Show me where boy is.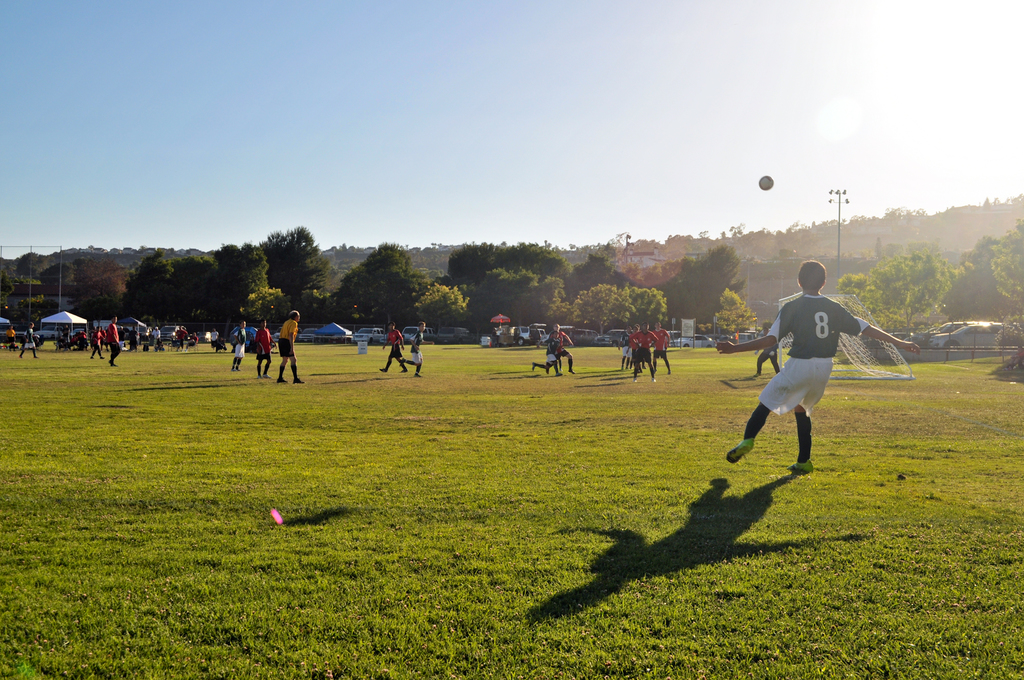
boy is at [616,324,632,371].
